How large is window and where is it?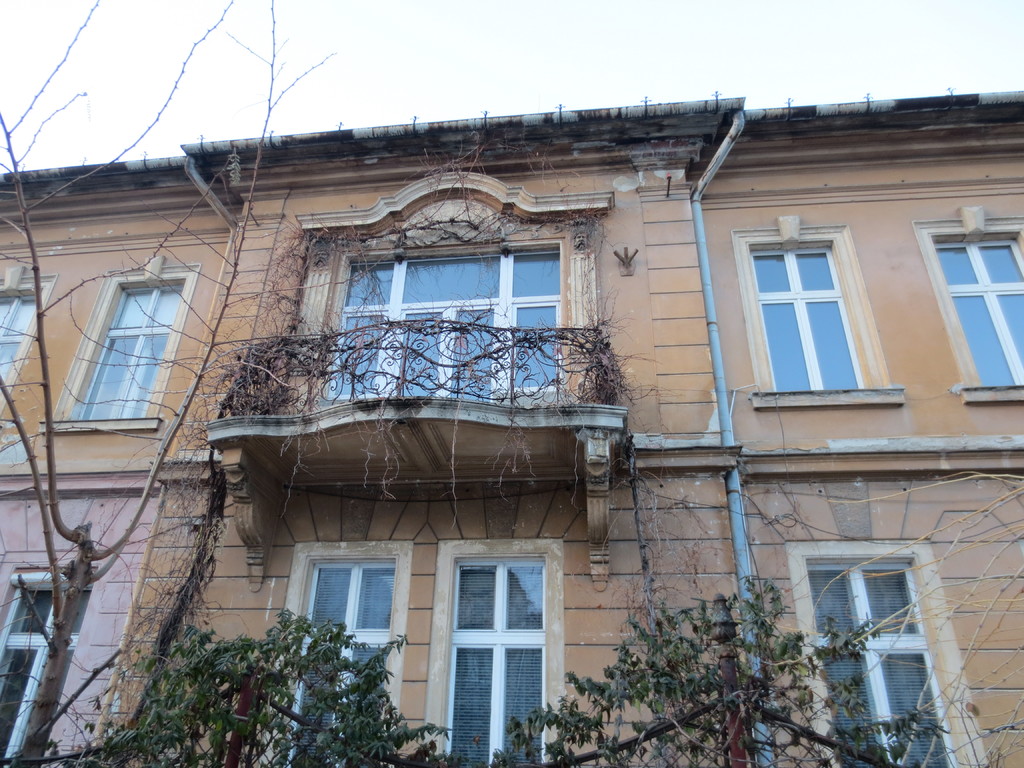
Bounding box: {"x1": 912, "y1": 205, "x2": 1023, "y2": 403}.
